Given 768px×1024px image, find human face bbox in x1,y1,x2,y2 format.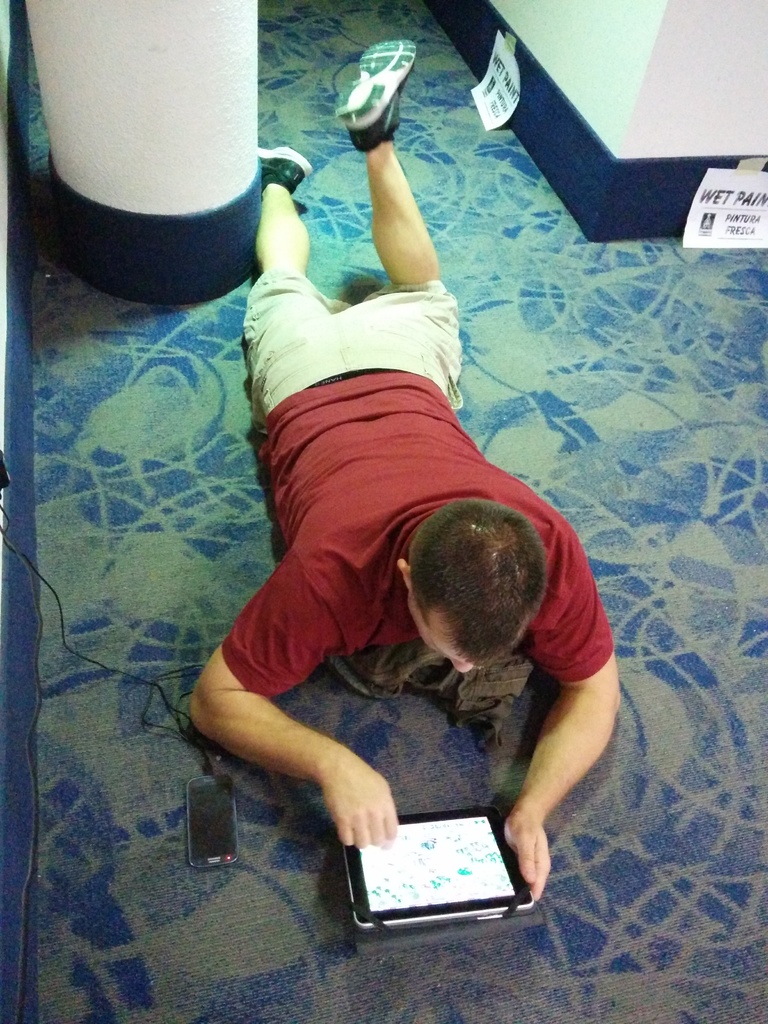
404,595,531,673.
